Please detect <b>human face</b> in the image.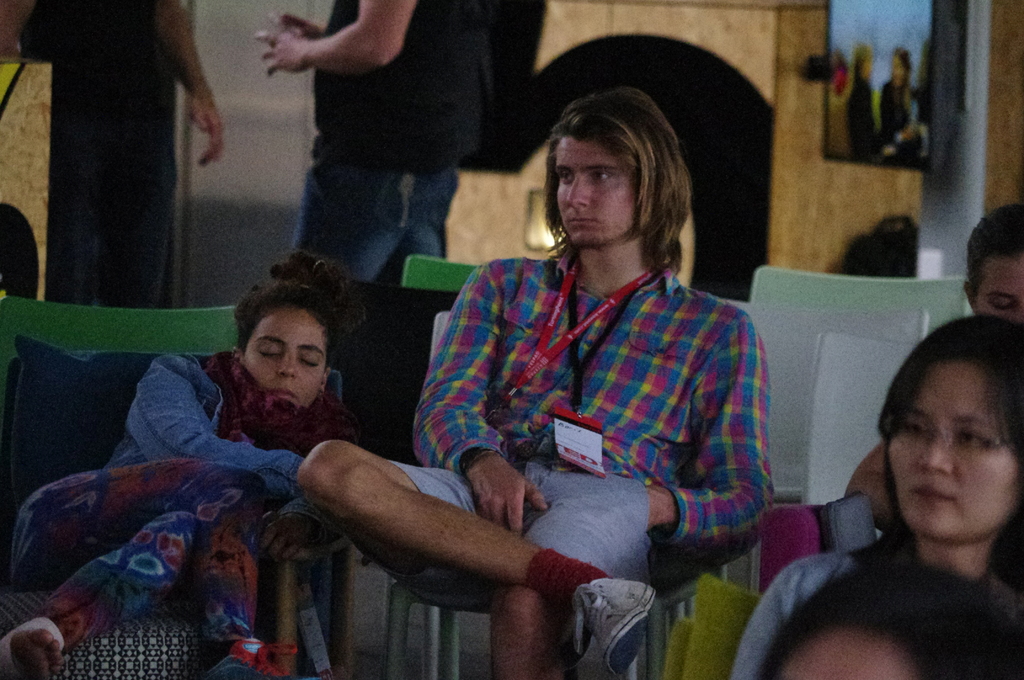
[left=886, top=353, right=1023, bottom=544].
